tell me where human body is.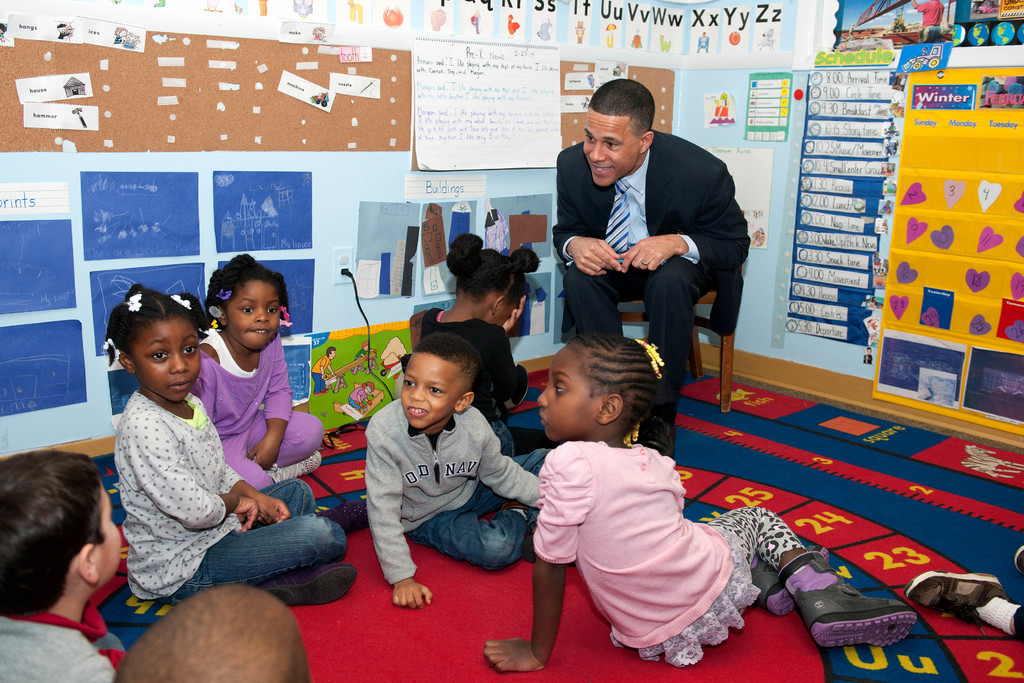
human body is at (102, 281, 358, 612).
